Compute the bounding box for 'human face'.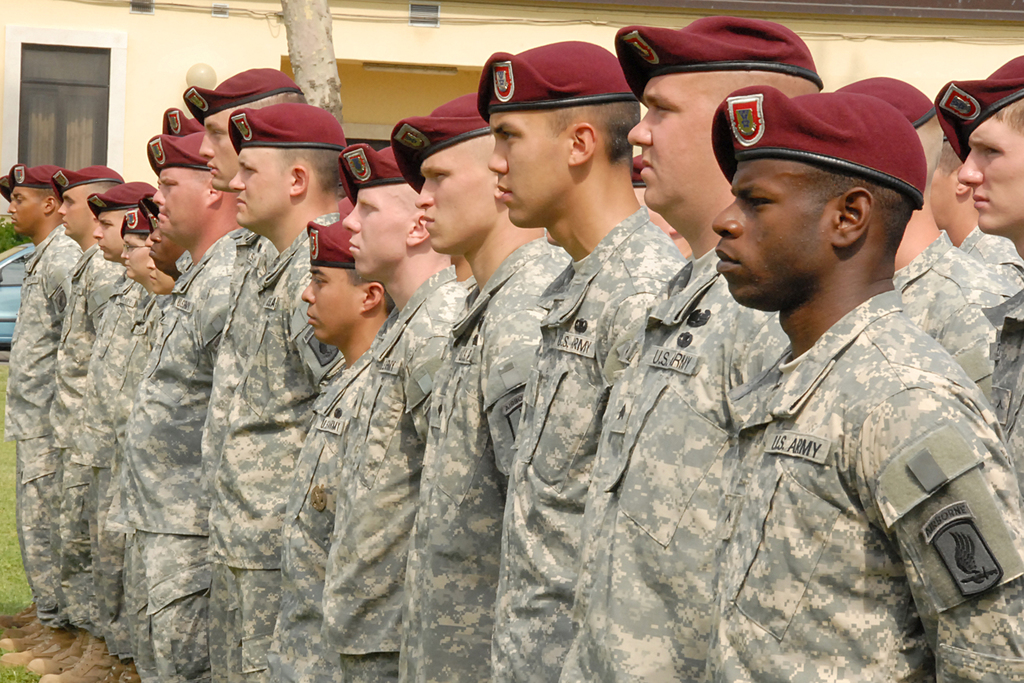
[x1=4, y1=185, x2=42, y2=234].
